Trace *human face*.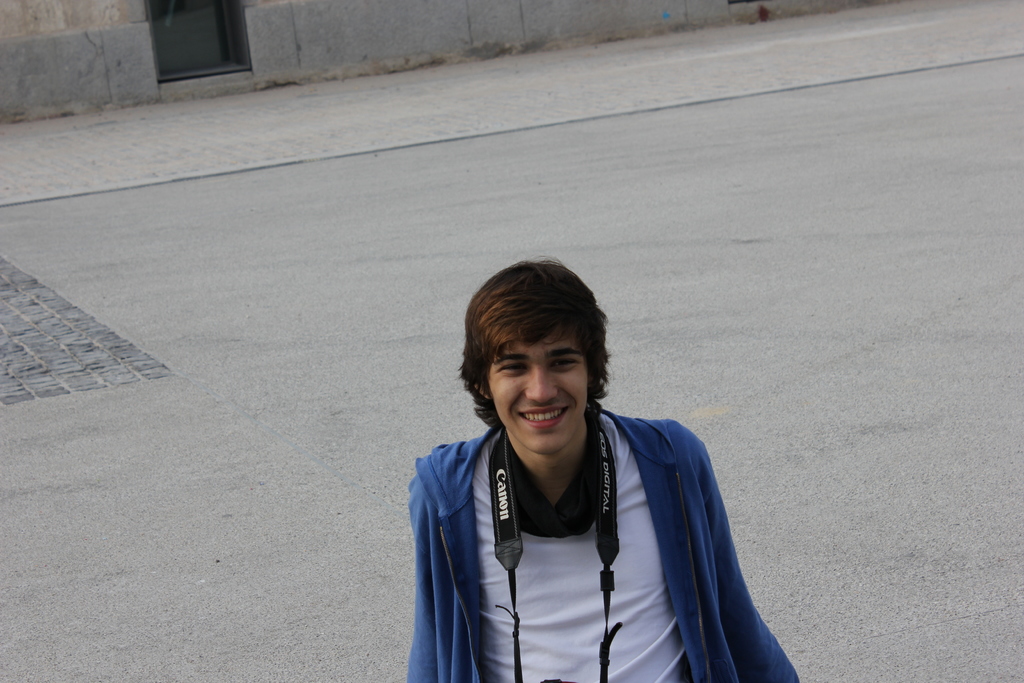
Traced to 478, 331, 592, 461.
